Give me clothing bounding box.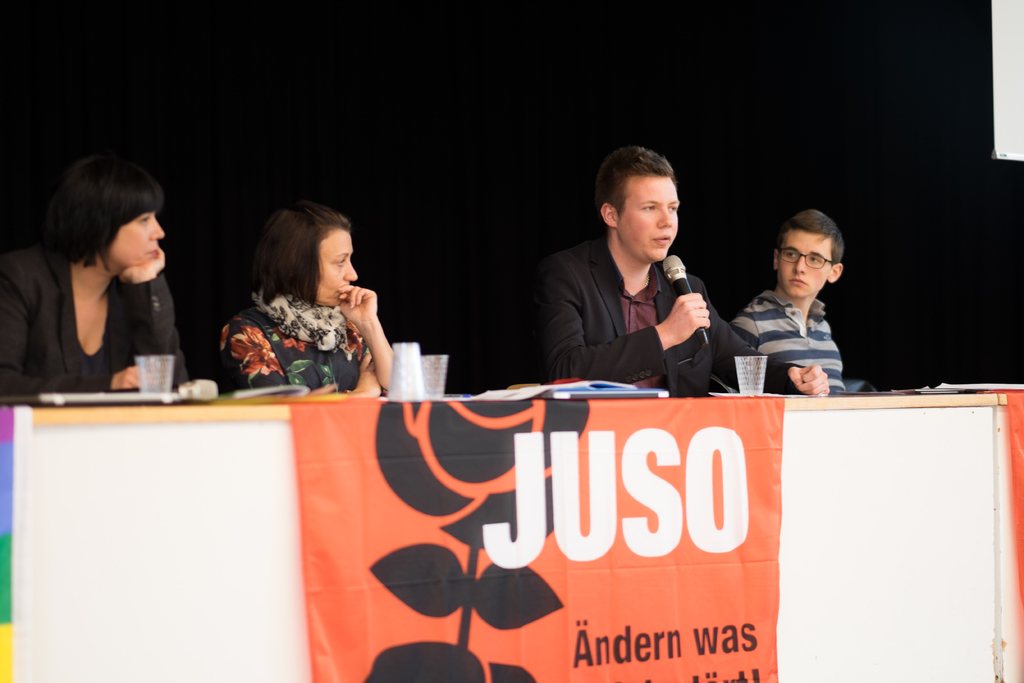
[733, 307, 850, 396].
